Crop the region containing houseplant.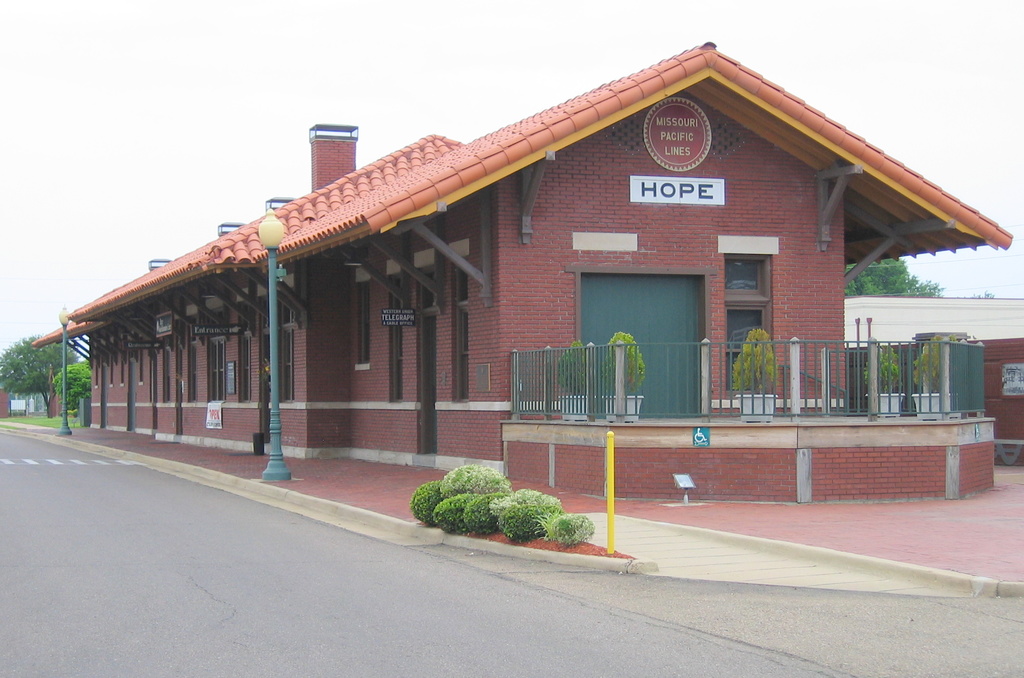
Crop region: (735, 327, 778, 428).
